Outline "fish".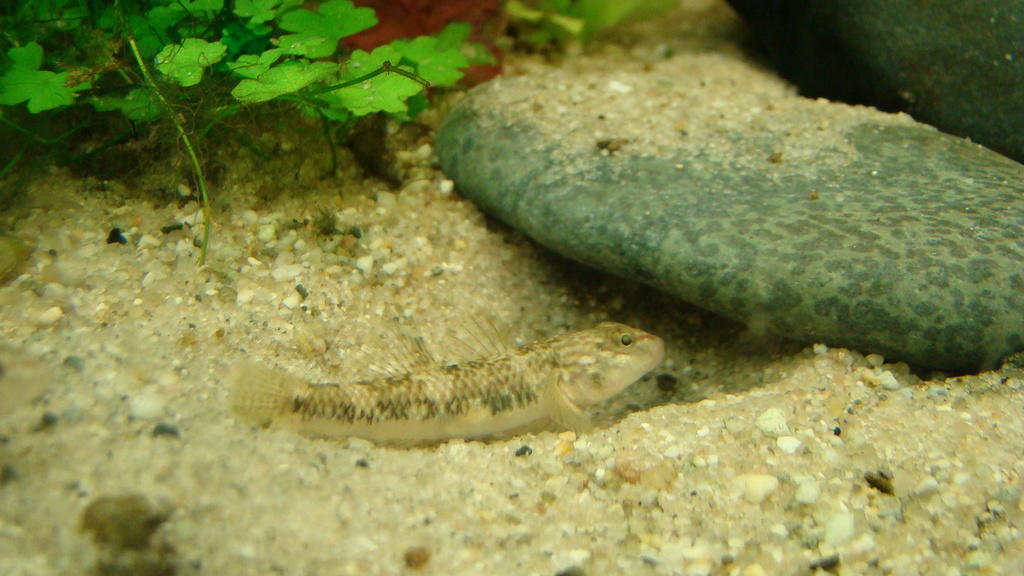
Outline: x1=211, y1=313, x2=690, y2=449.
